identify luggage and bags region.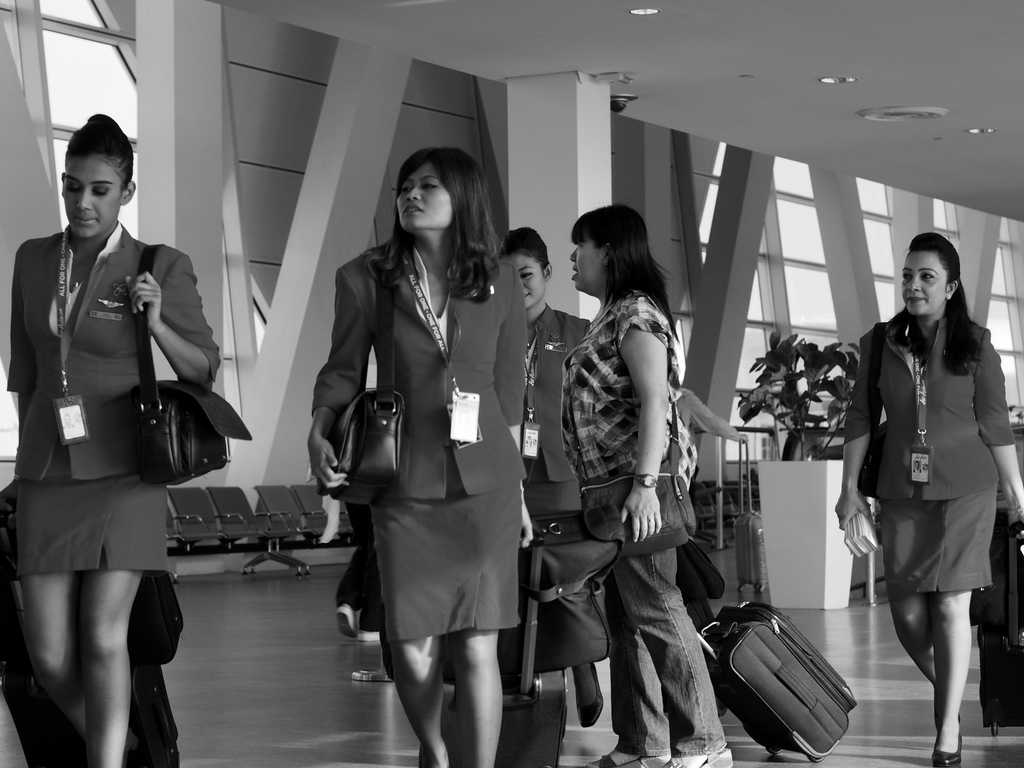
Region: (left=0, top=479, right=182, bottom=767).
